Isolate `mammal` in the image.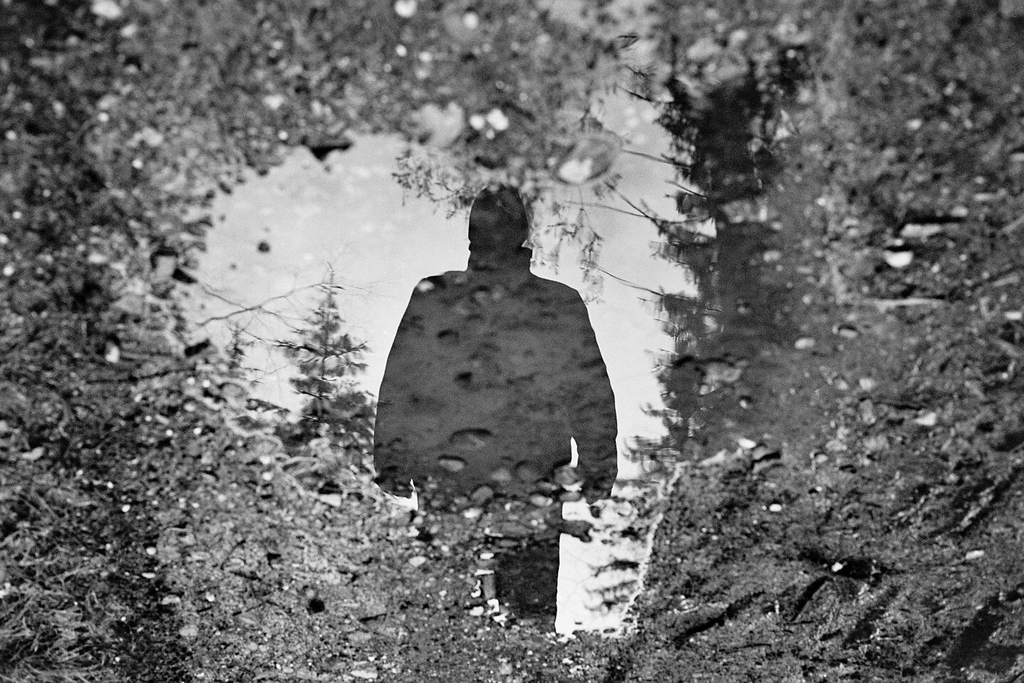
Isolated region: (x1=367, y1=176, x2=614, y2=637).
